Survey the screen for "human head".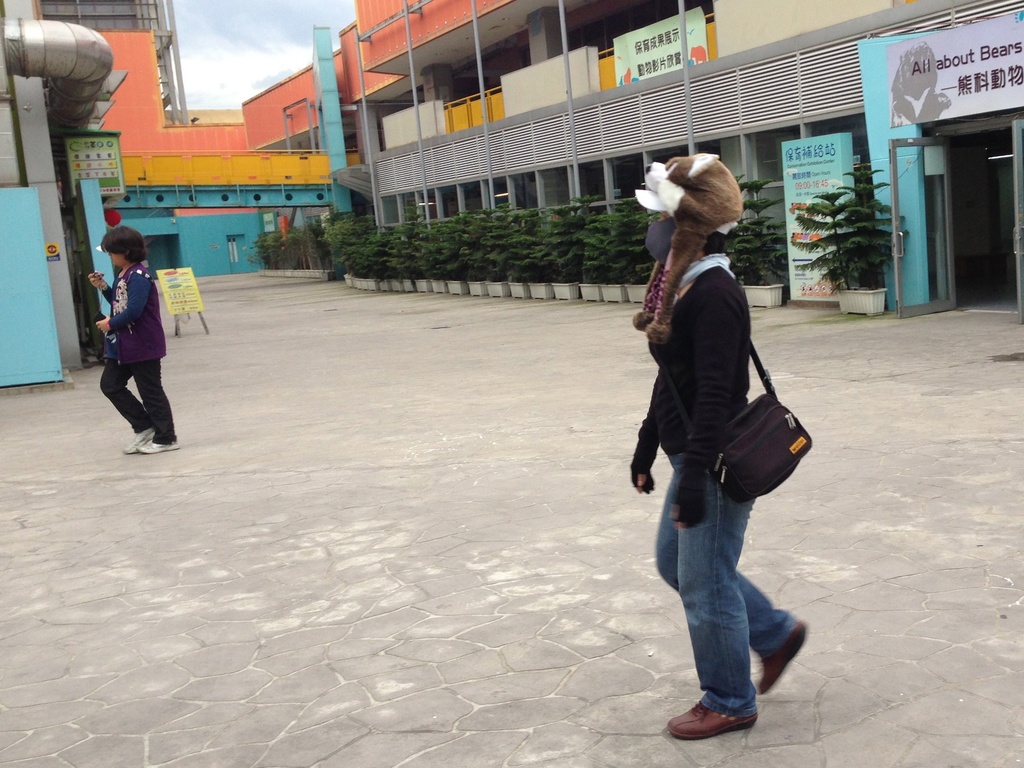
Survey found: select_region(640, 143, 753, 264).
